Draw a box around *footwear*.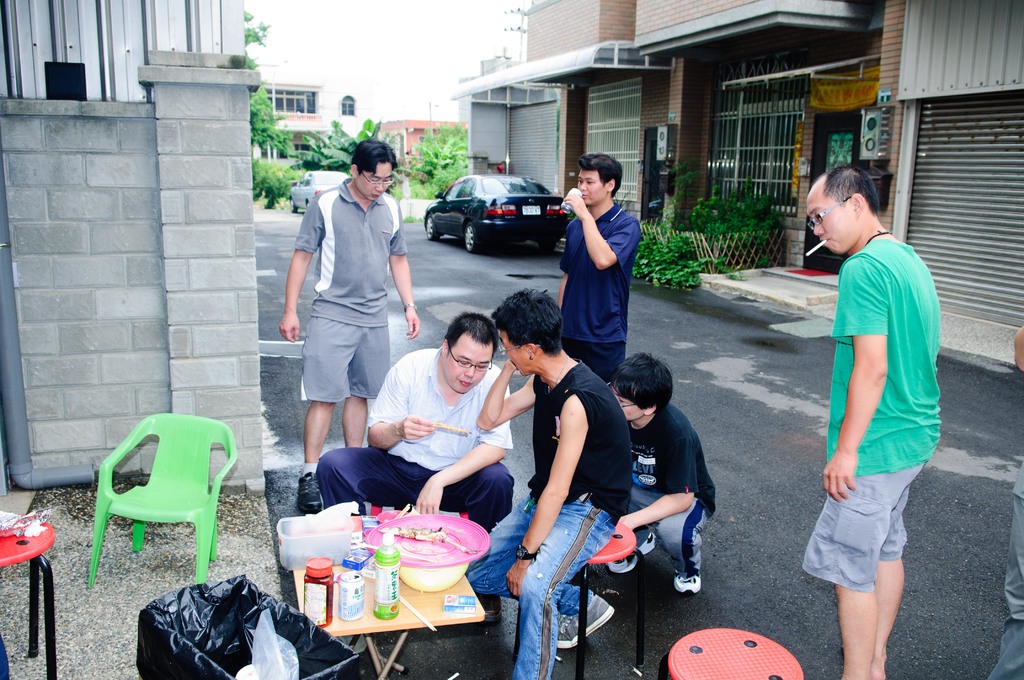
l=670, t=573, r=705, b=595.
